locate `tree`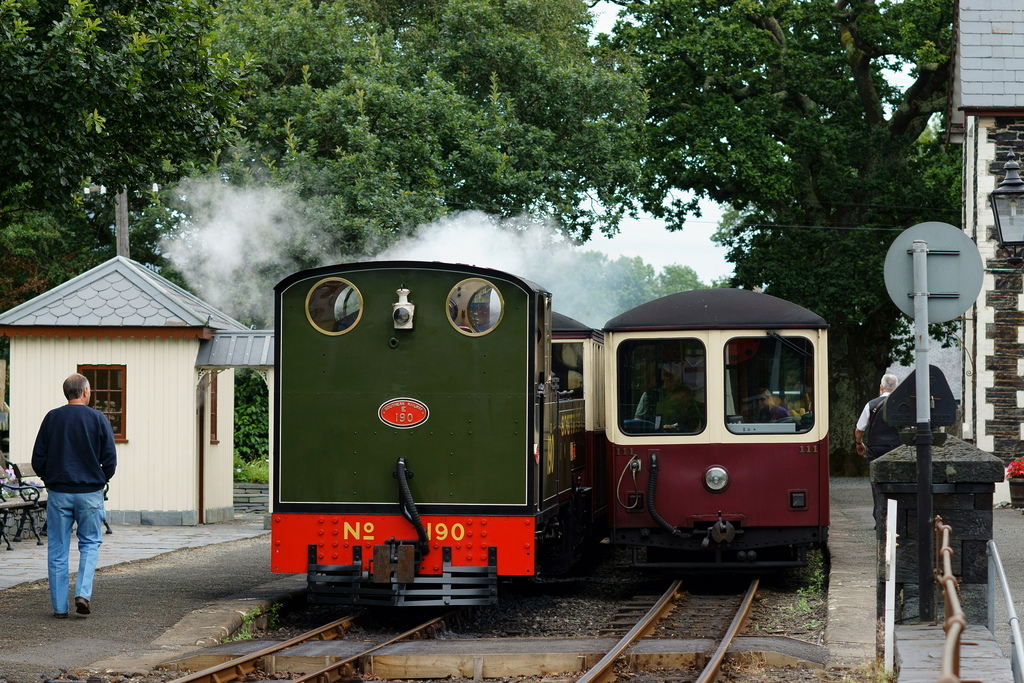
box(365, 0, 657, 288)
